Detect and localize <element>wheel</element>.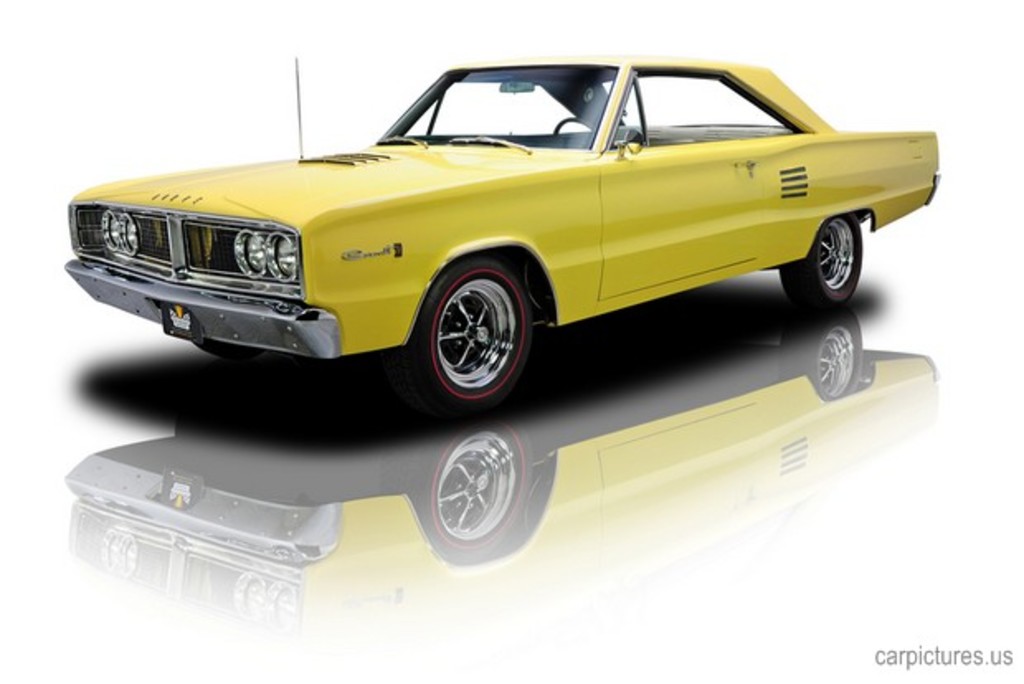
Localized at region(550, 119, 600, 147).
